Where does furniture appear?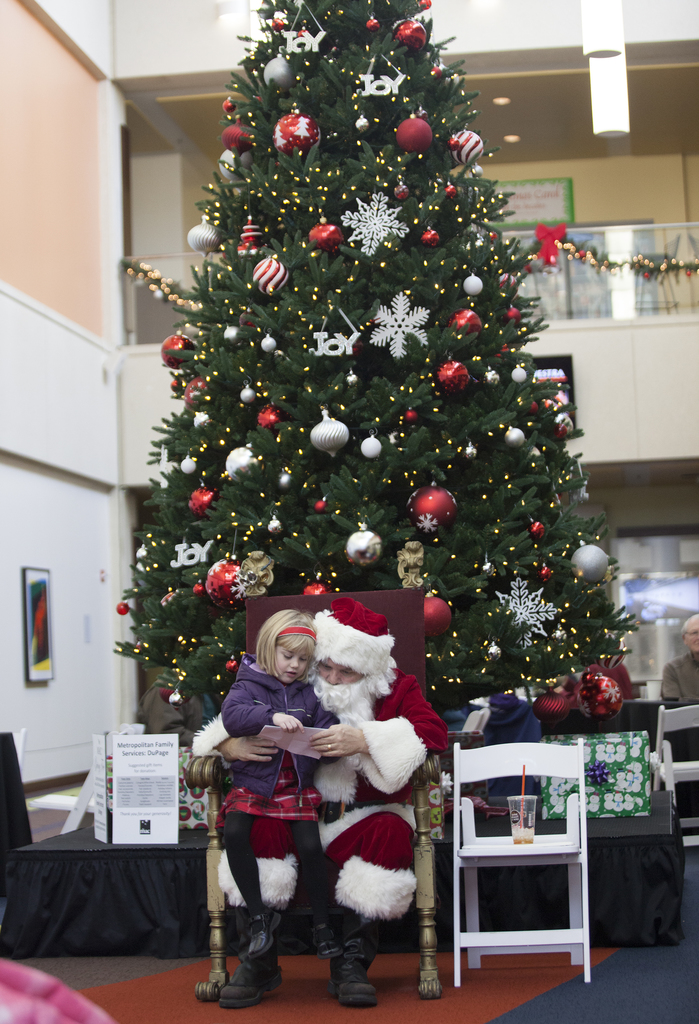
Appears at bbox(189, 758, 438, 1003).
